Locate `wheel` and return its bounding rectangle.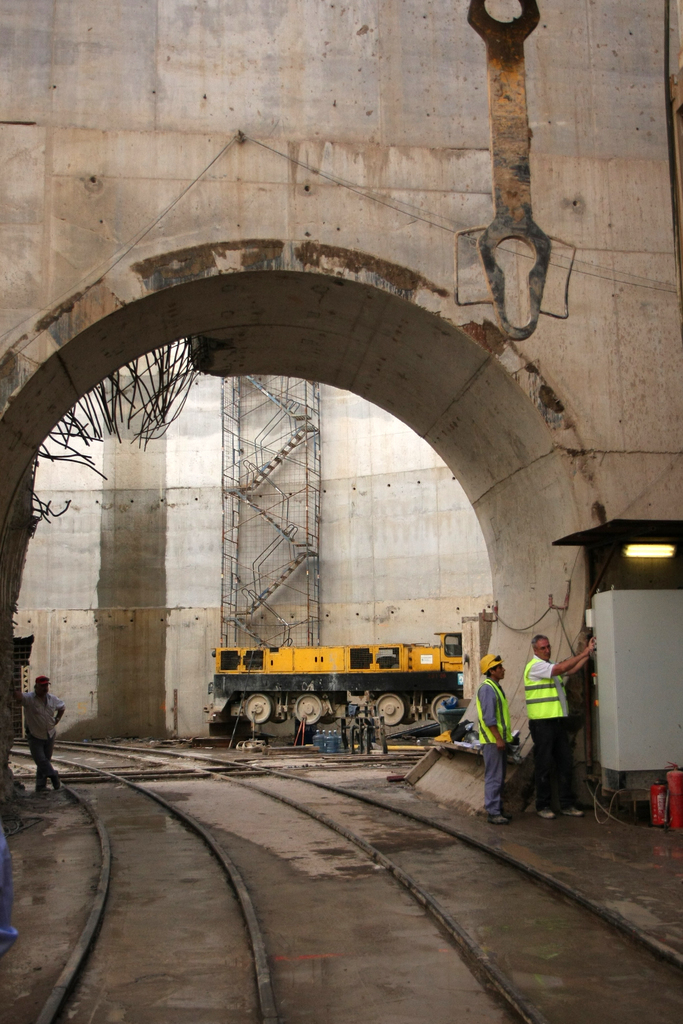
(left=376, top=695, right=411, bottom=721).
